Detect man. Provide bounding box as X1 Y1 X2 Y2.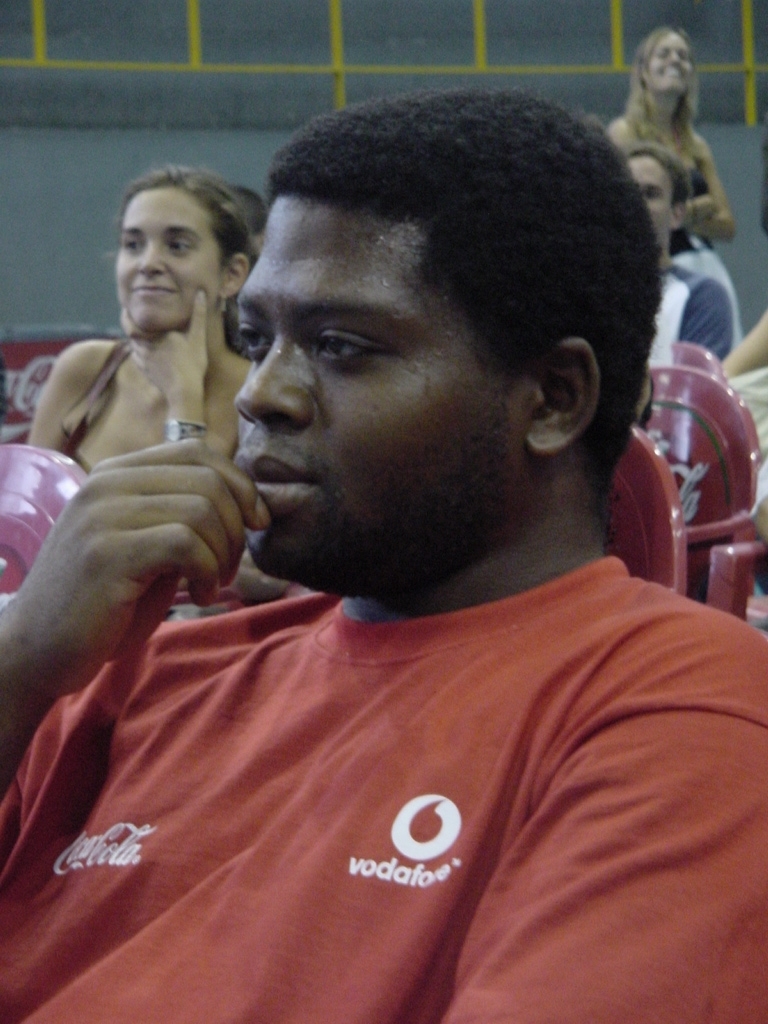
51 53 767 991.
